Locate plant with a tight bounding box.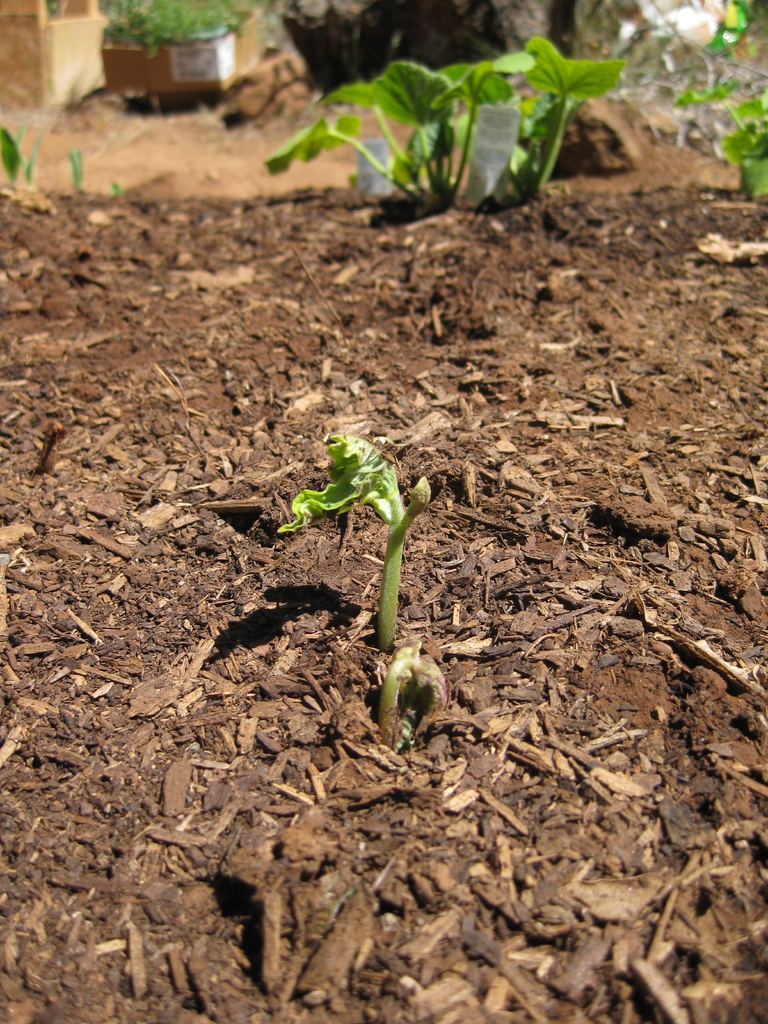
108/178/132/200.
